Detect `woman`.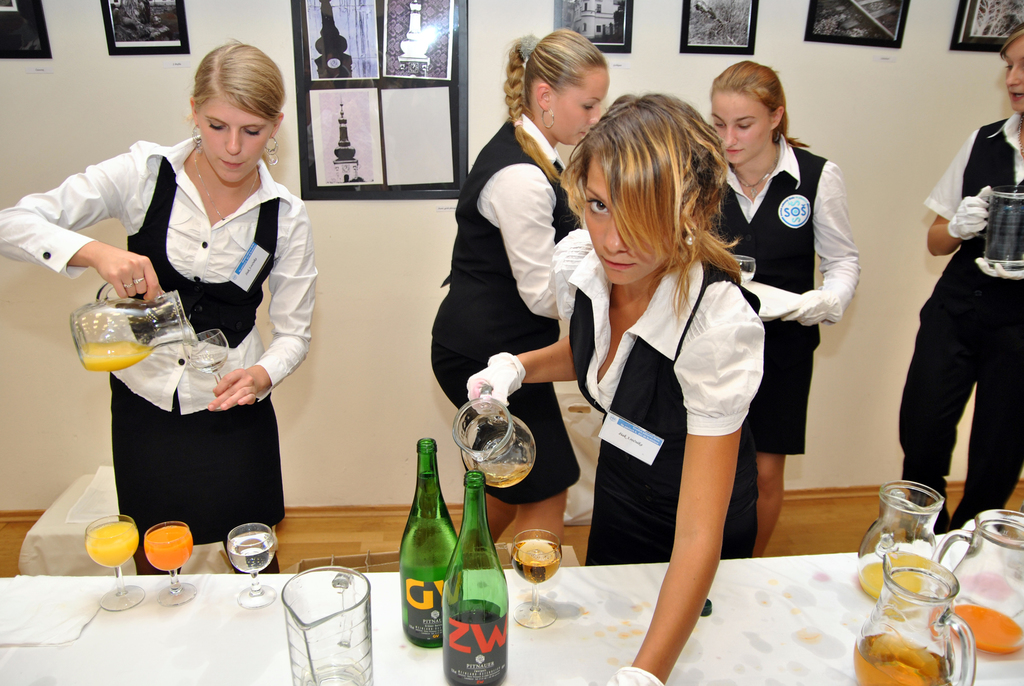
Detected at 429,29,607,573.
